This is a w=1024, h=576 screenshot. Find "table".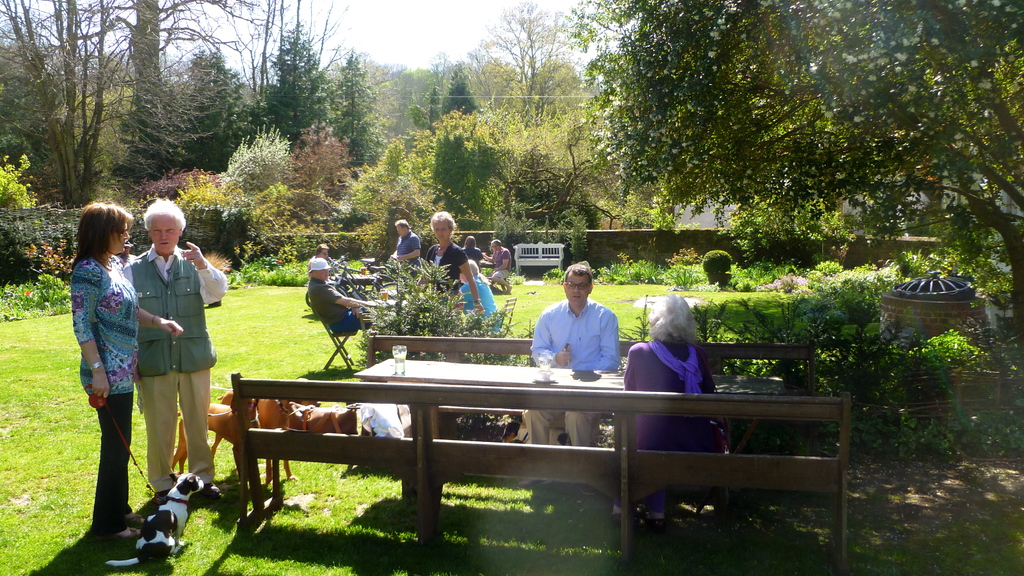
Bounding box: (351, 306, 897, 550).
